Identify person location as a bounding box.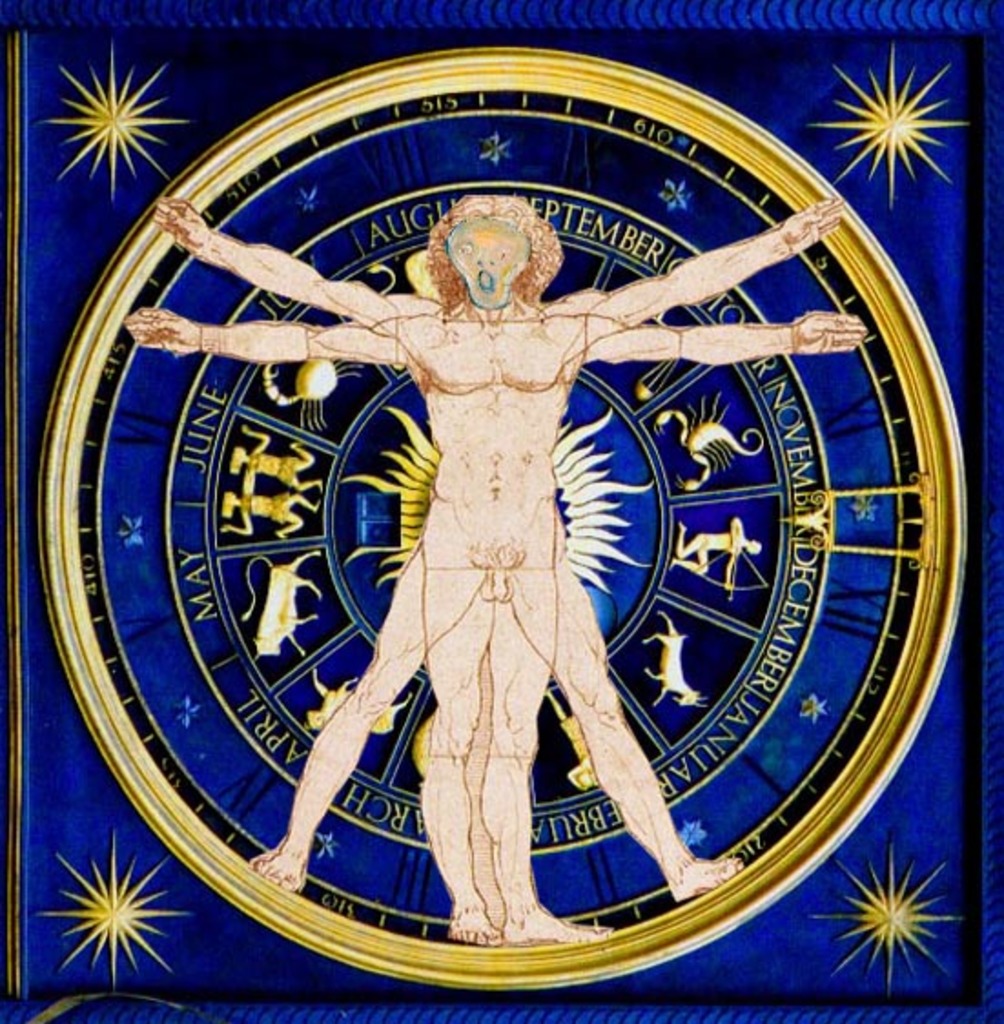
l=118, t=189, r=871, b=900.
